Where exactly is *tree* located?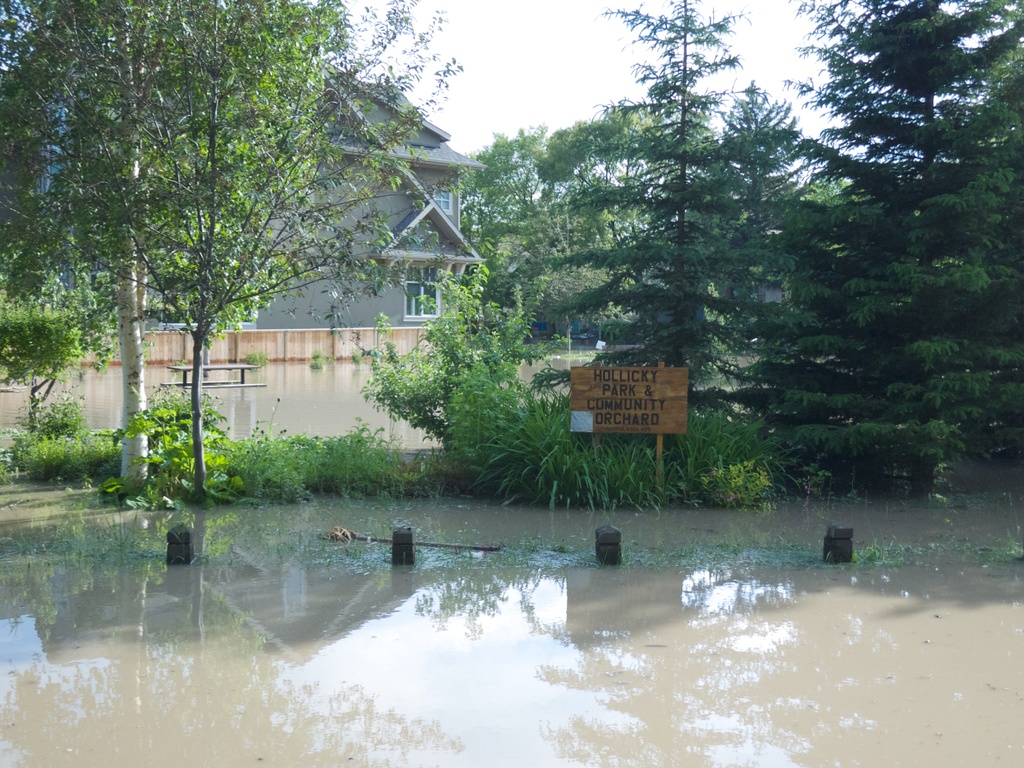
Its bounding box is 0:0:219:483.
